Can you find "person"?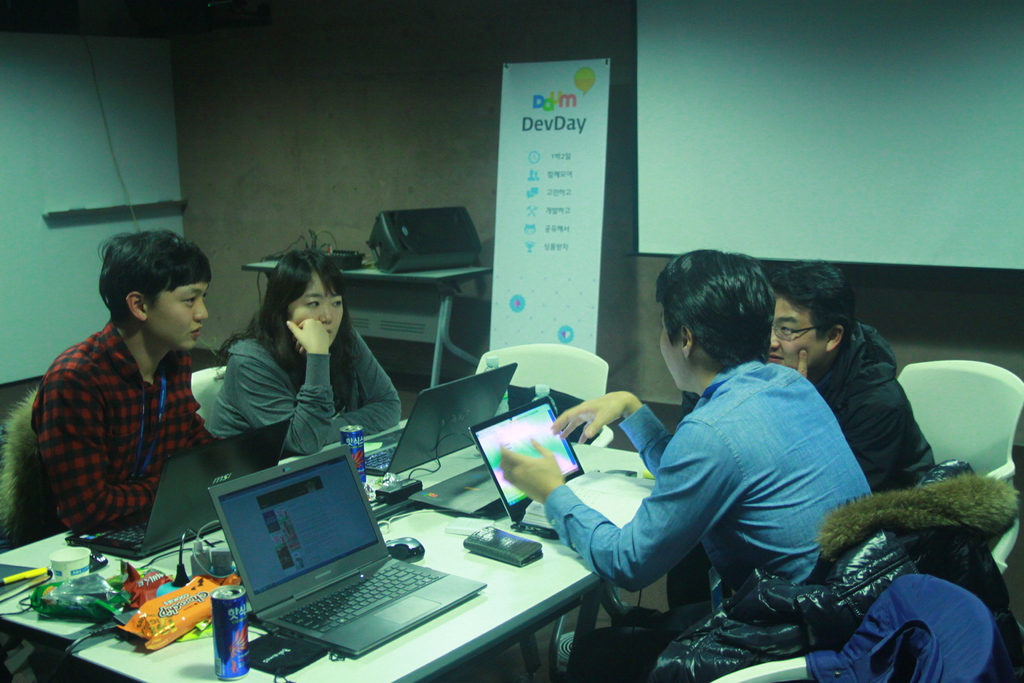
Yes, bounding box: <bbox>31, 230, 224, 525</bbox>.
